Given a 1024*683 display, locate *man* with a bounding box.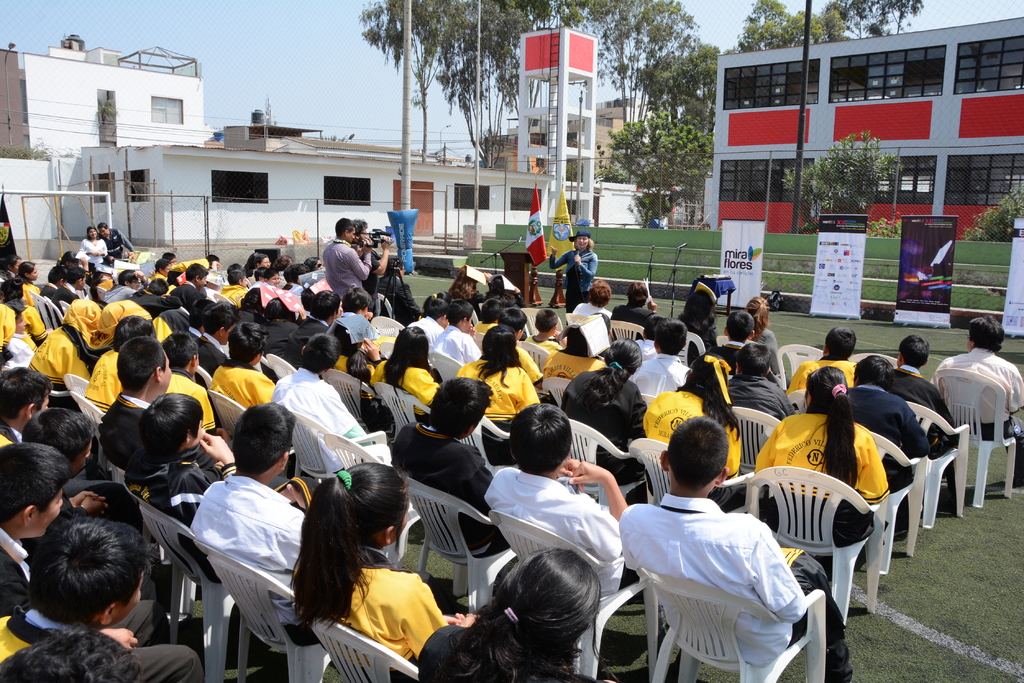
Located: {"x1": 387, "y1": 376, "x2": 509, "y2": 557}.
